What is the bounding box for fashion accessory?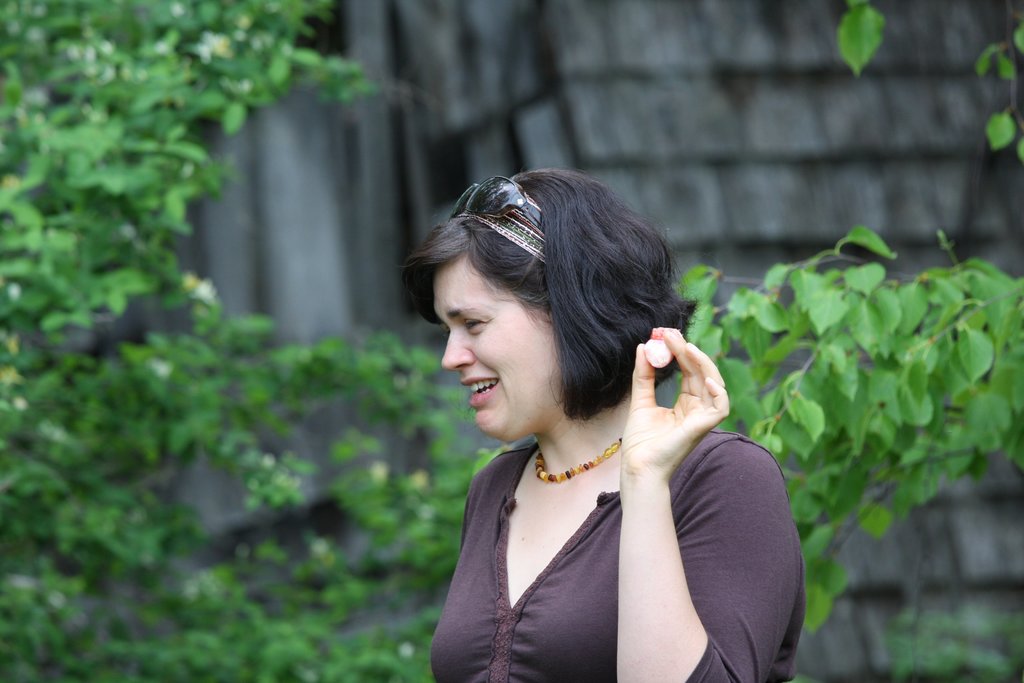
<region>449, 174, 546, 228</region>.
